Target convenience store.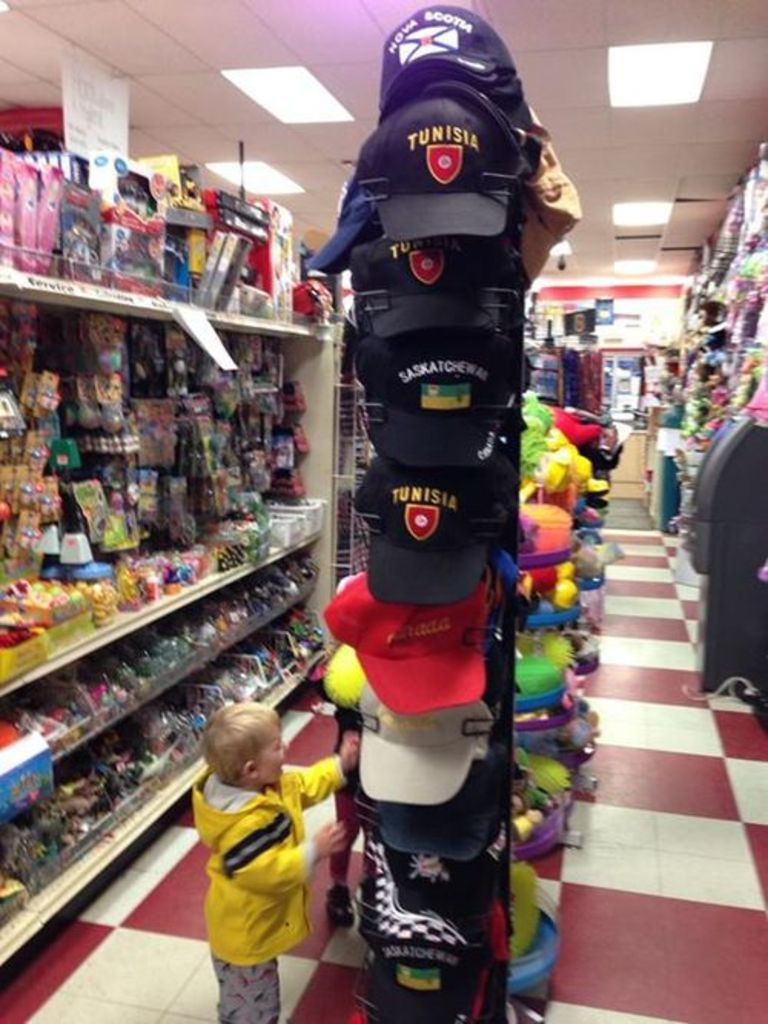
Target region: bbox=[0, 0, 766, 1022].
